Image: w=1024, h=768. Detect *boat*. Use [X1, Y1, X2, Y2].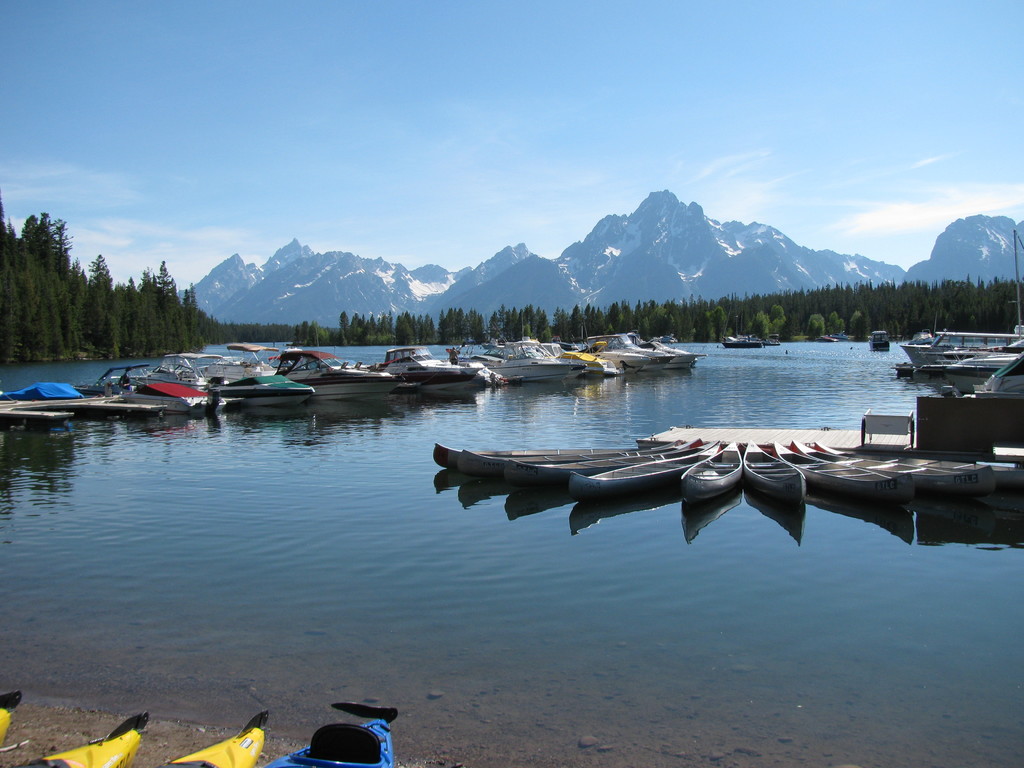
[477, 330, 604, 380].
